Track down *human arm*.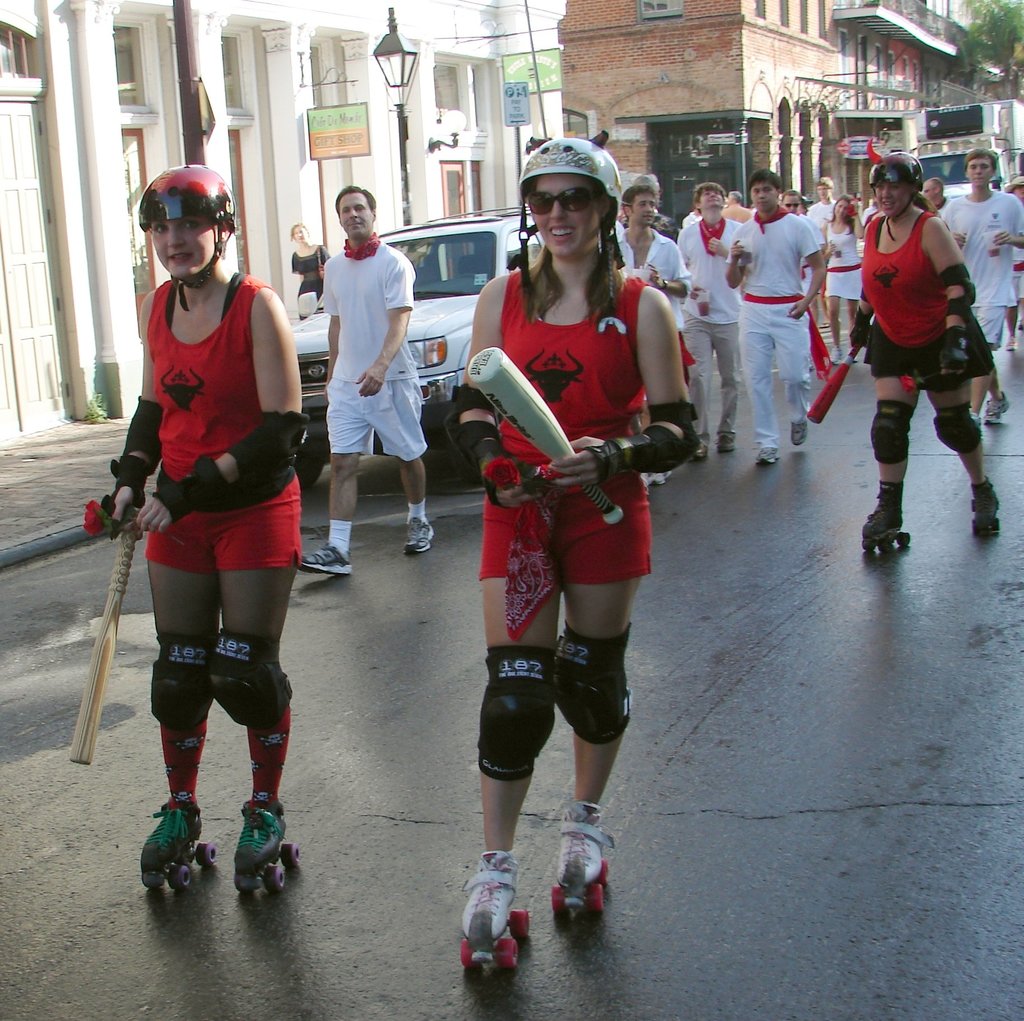
Tracked to 317/264/340/365.
